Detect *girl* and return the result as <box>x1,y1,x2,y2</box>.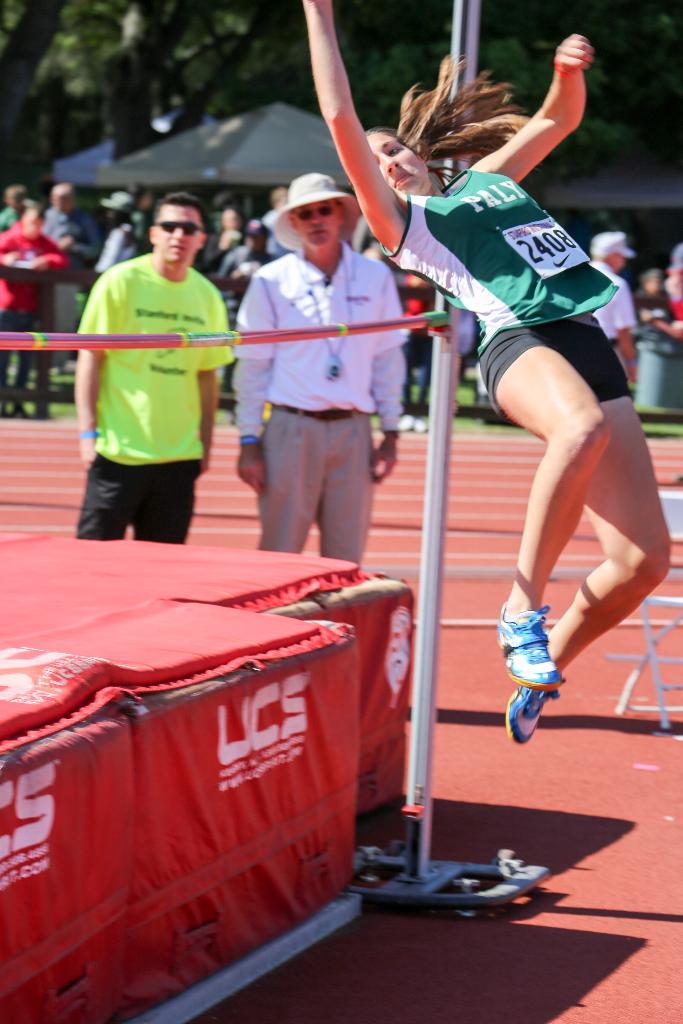
<box>302,0,679,744</box>.
